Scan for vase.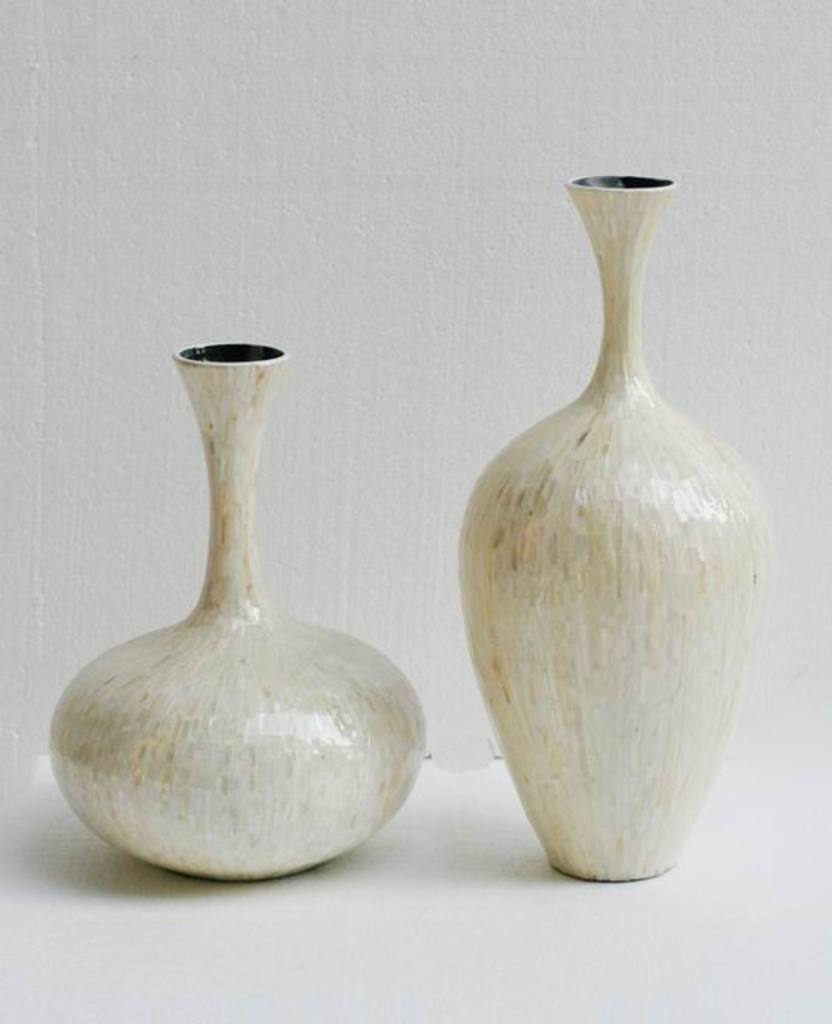
Scan result: x1=457 y1=173 x2=776 y2=884.
